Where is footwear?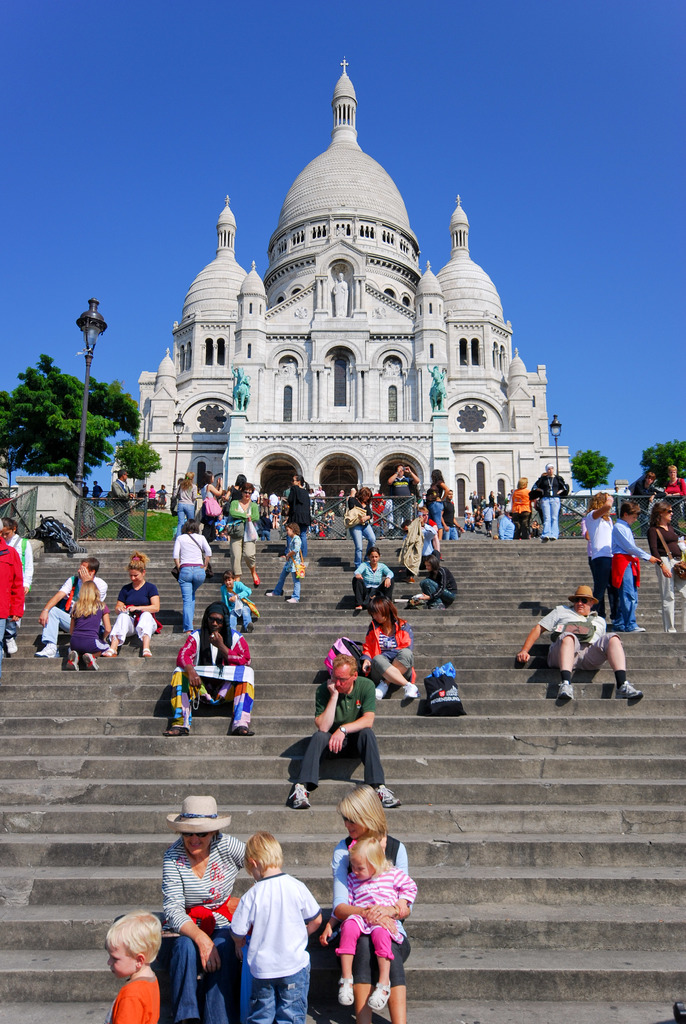
select_region(81, 648, 99, 672).
